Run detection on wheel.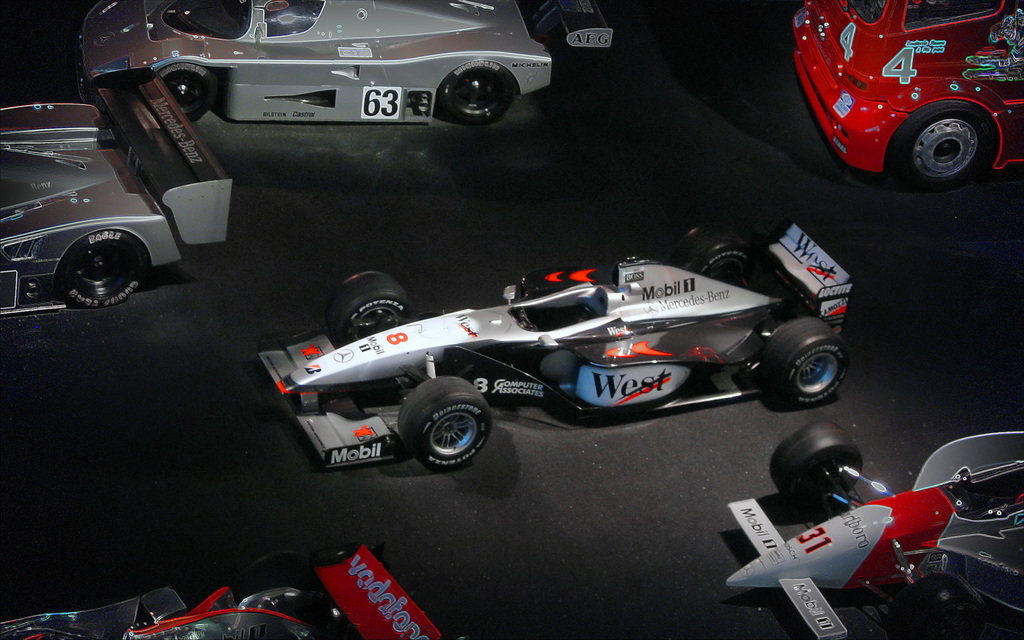
Result: x1=399, y1=381, x2=497, y2=467.
